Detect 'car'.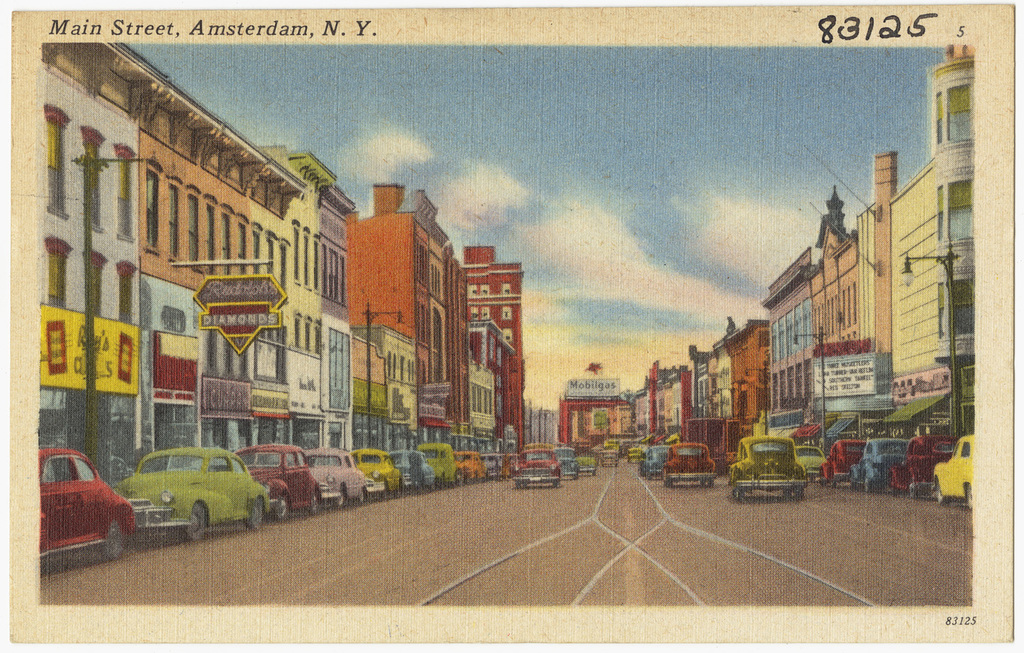
Detected at crop(890, 434, 959, 500).
